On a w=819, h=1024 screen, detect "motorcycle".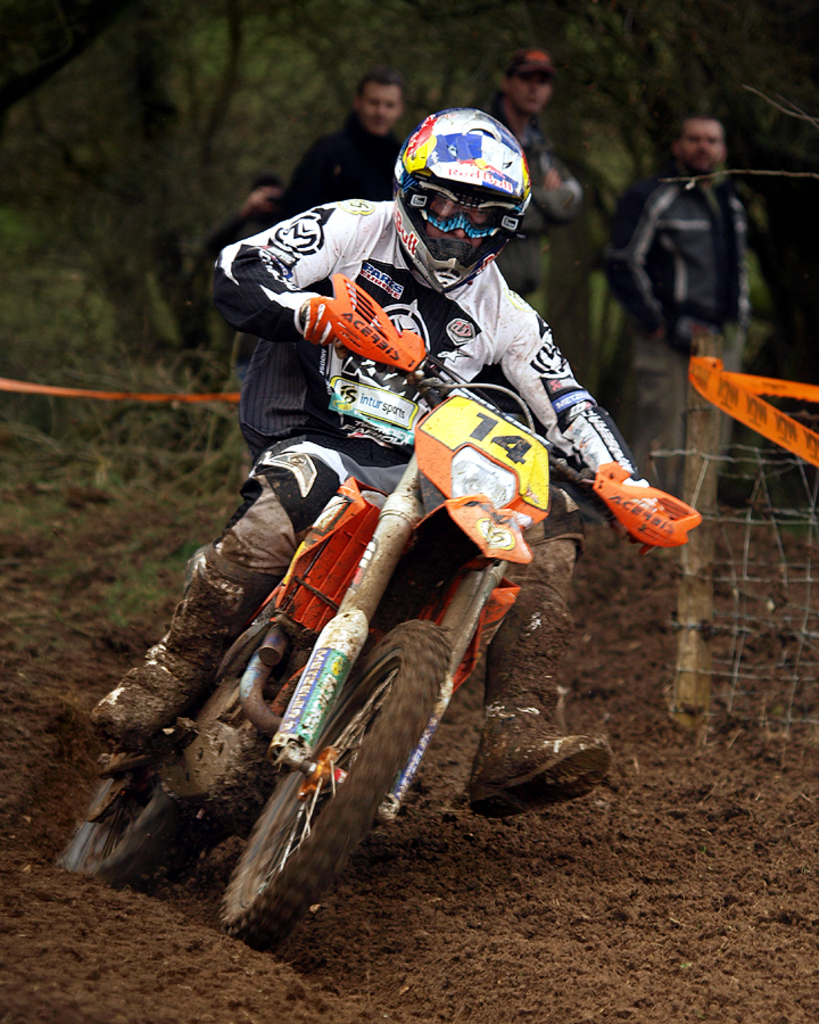
<bbox>111, 288, 710, 959</bbox>.
